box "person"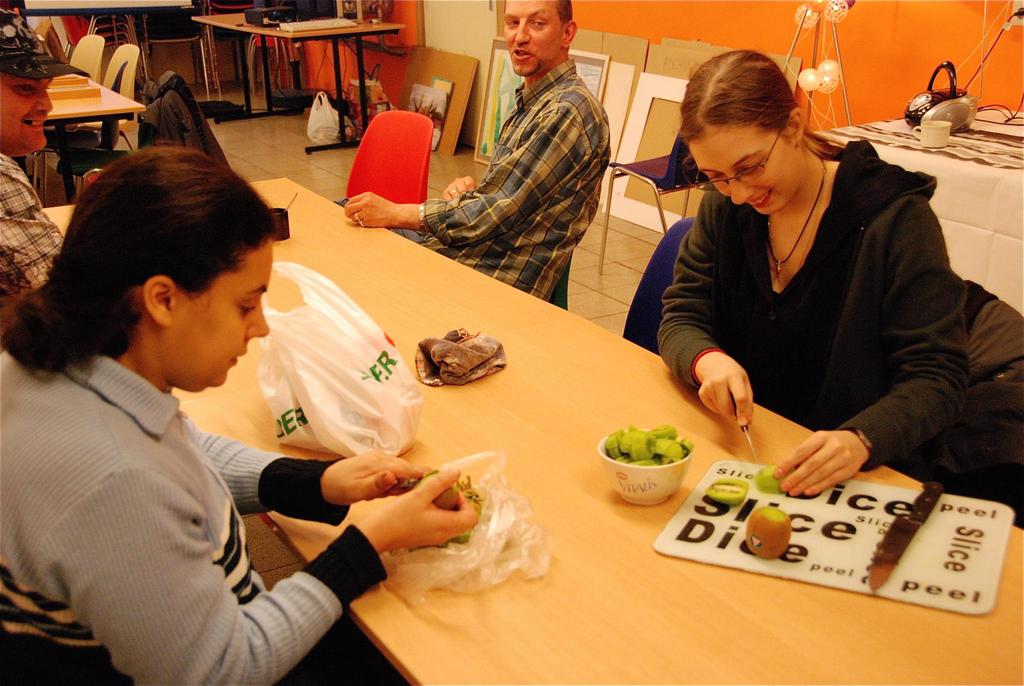
bbox(657, 50, 975, 499)
